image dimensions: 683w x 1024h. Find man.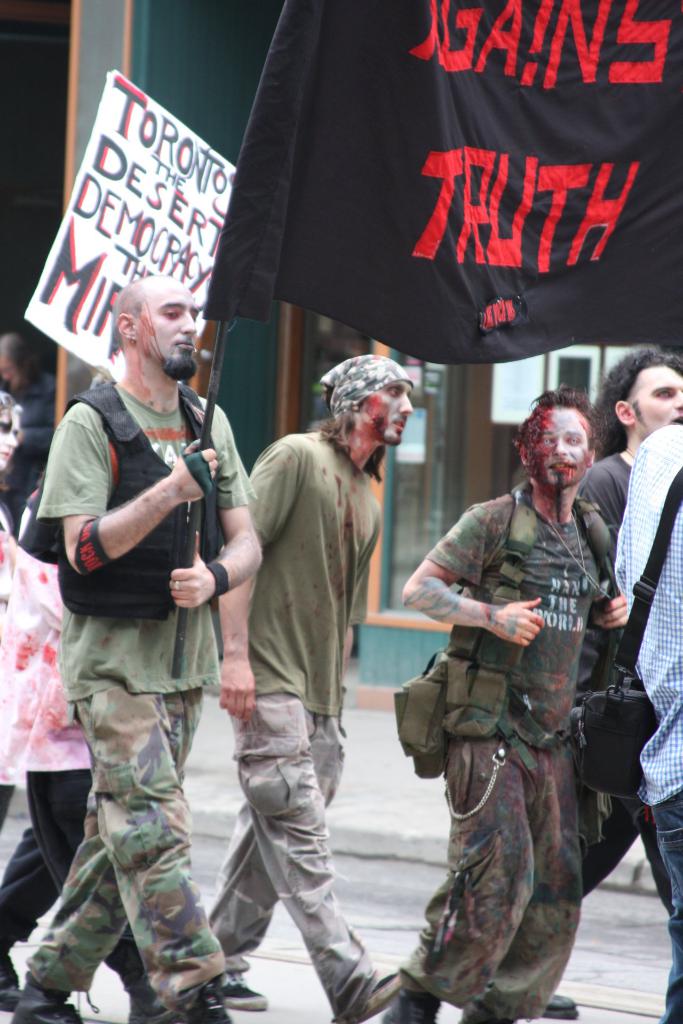
[x1=607, y1=417, x2=682, y2=1019].
